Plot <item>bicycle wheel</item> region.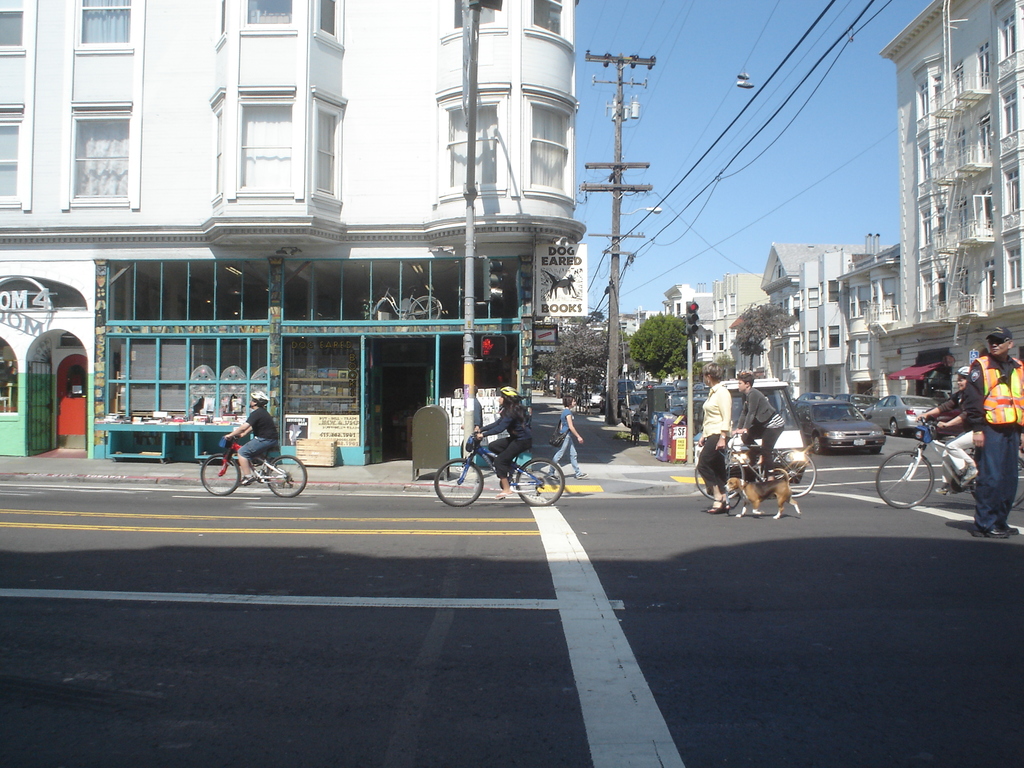
Plotted at Rect(771, 447, 817, 500).
